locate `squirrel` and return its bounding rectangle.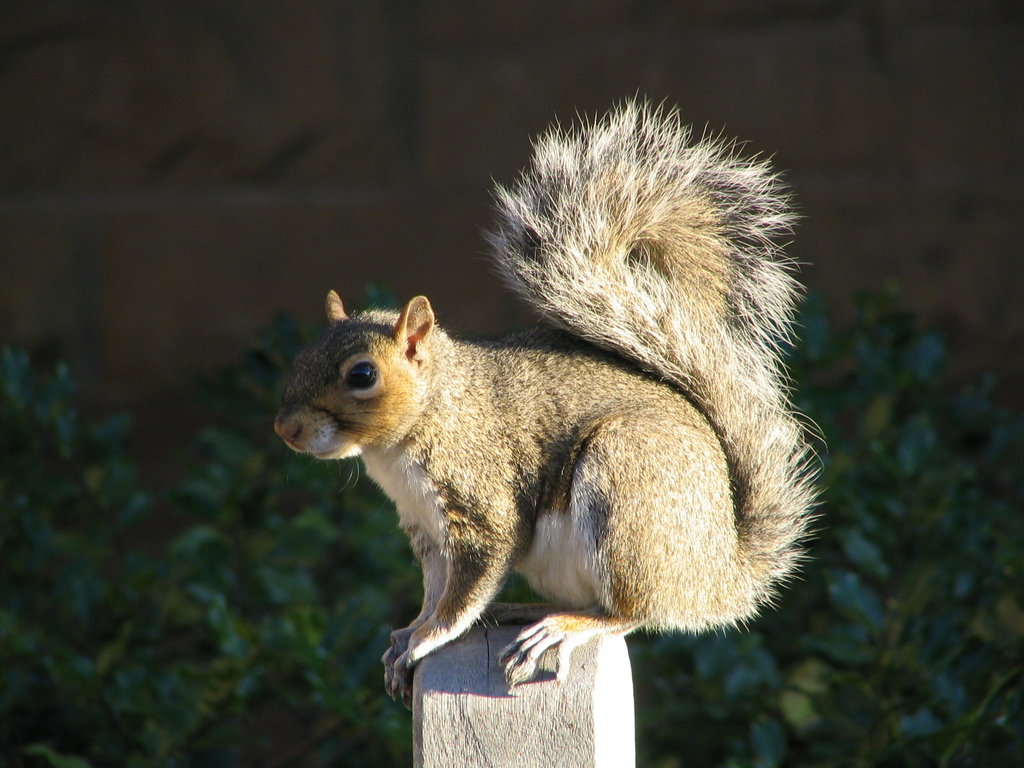
[269,90,835,716].
